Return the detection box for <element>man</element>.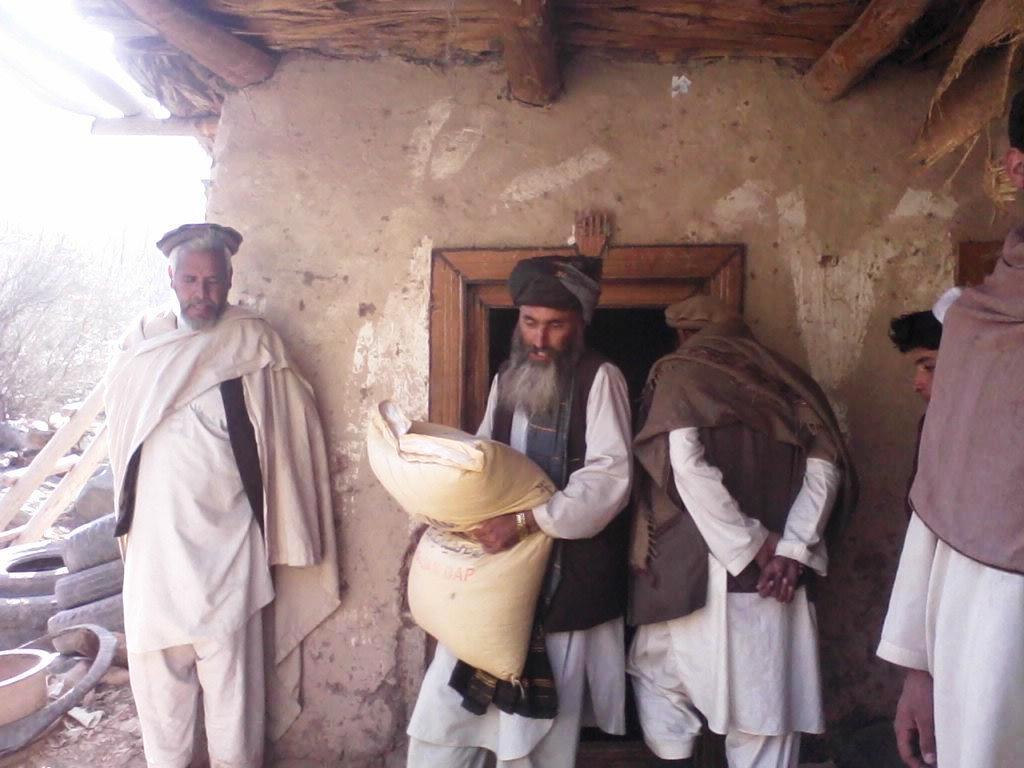
405,253,634,767.
